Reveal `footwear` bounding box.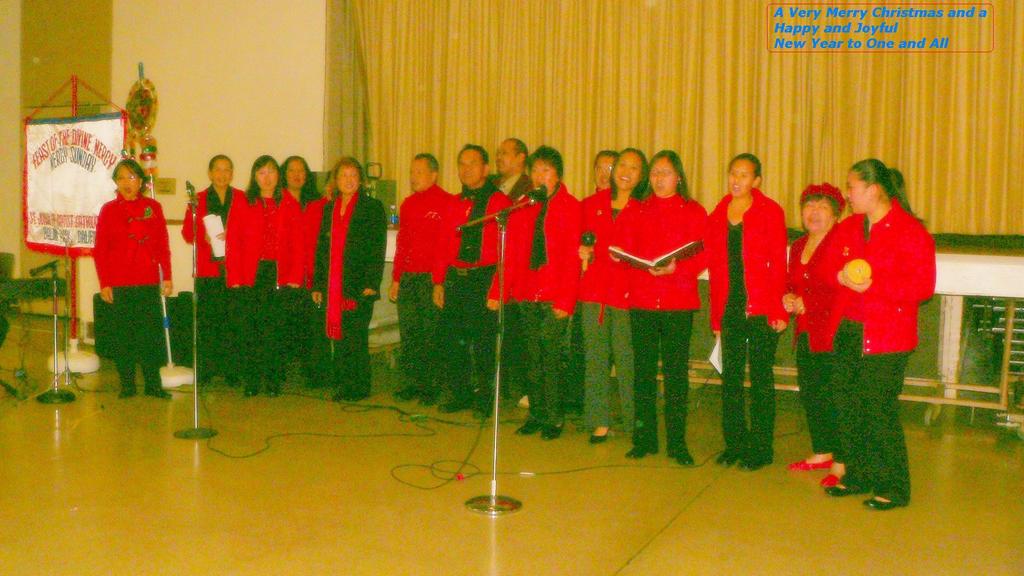
Revealed: [x1=788, y1=456, x2=830, y2=467].
